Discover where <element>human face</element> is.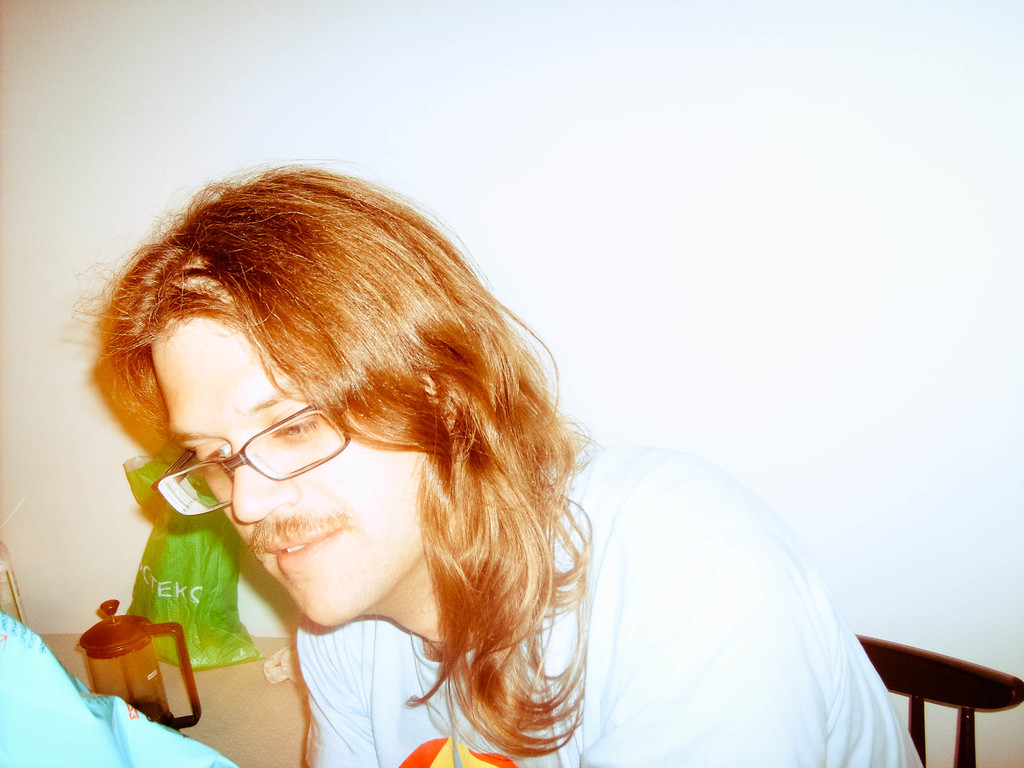
Discovered at 144 303 435 626.
